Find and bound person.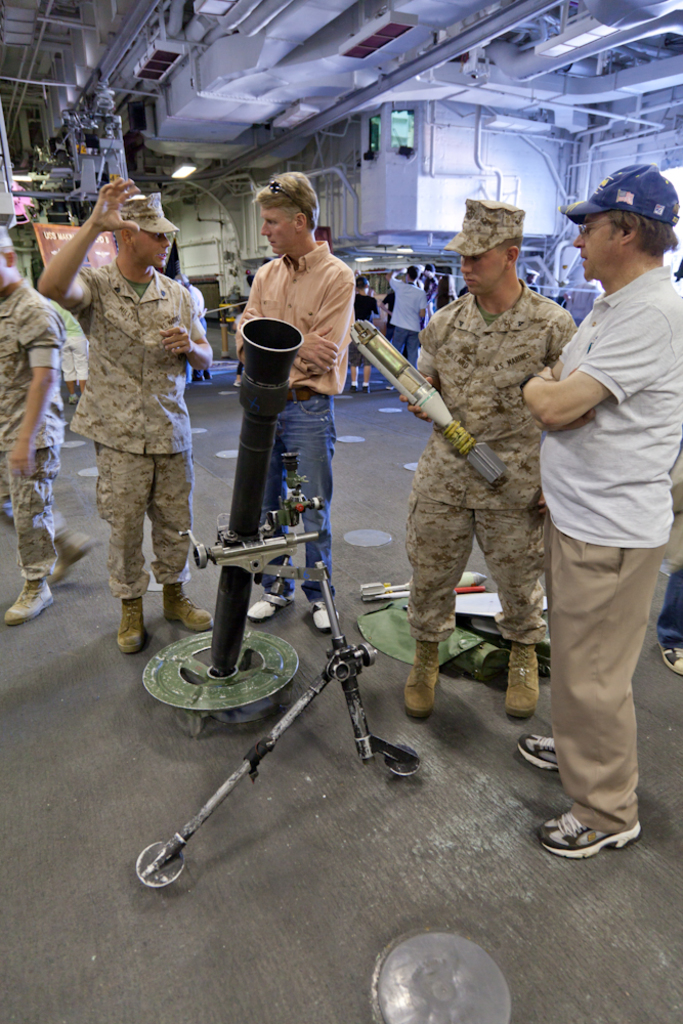
Bound: 52 156 202 662.
